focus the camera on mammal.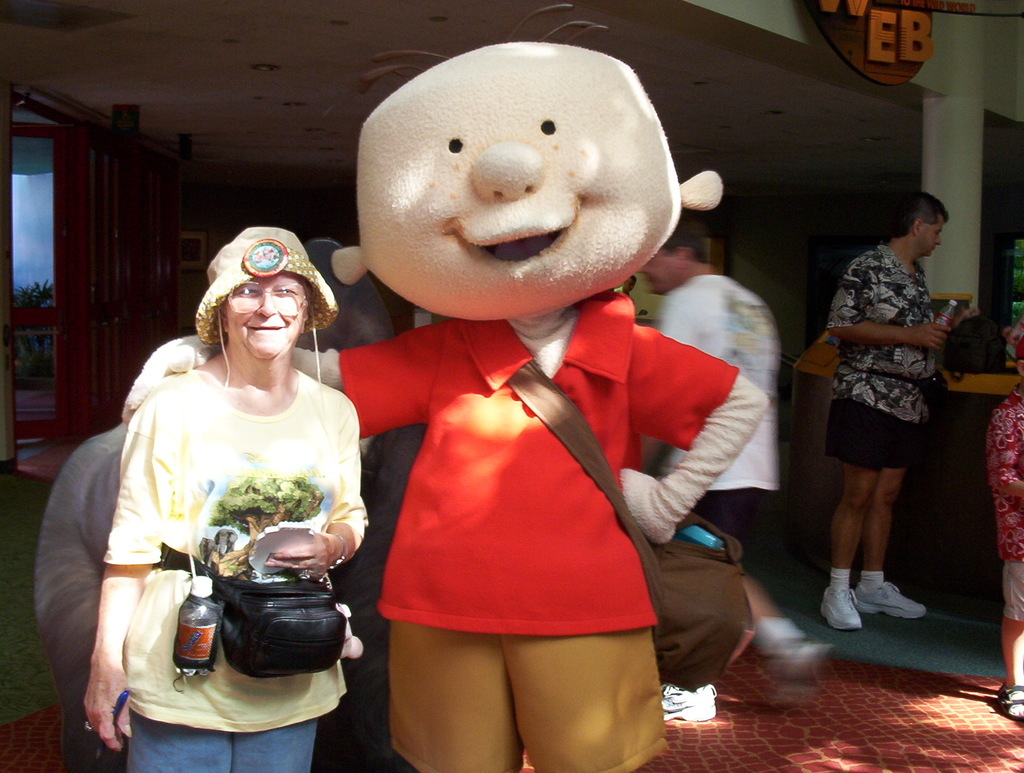
Focus region: {"left": 984, "top": 313, "right": 1023, "bottom": 722}.
